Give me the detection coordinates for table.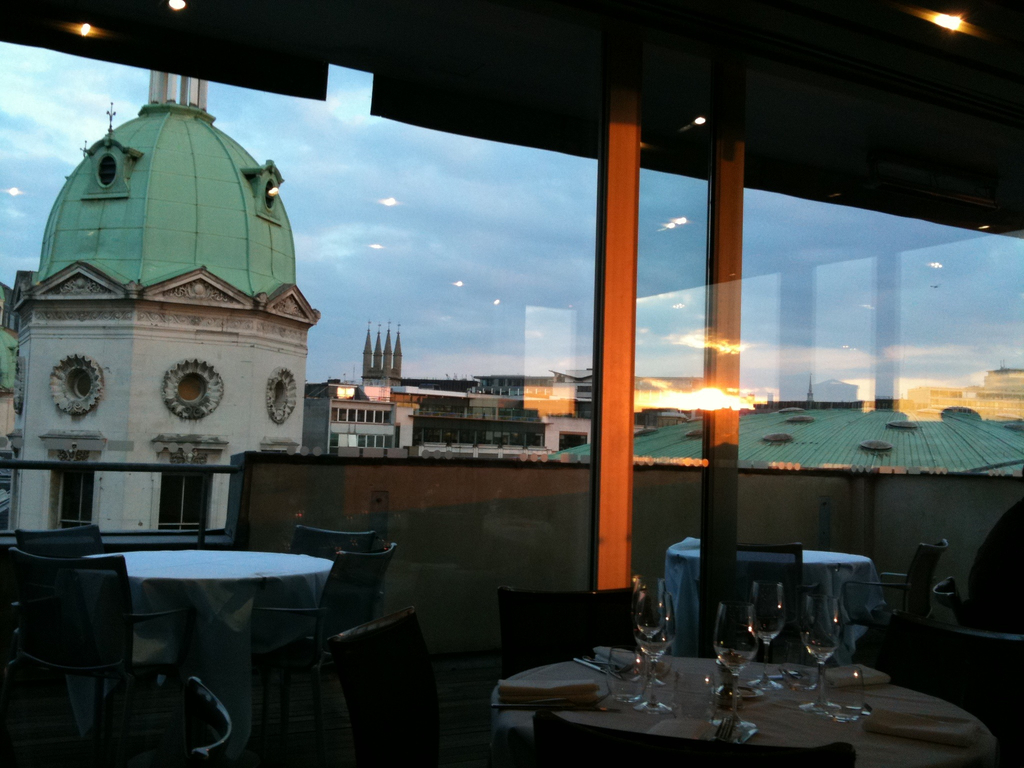
[659,546,870,659].
